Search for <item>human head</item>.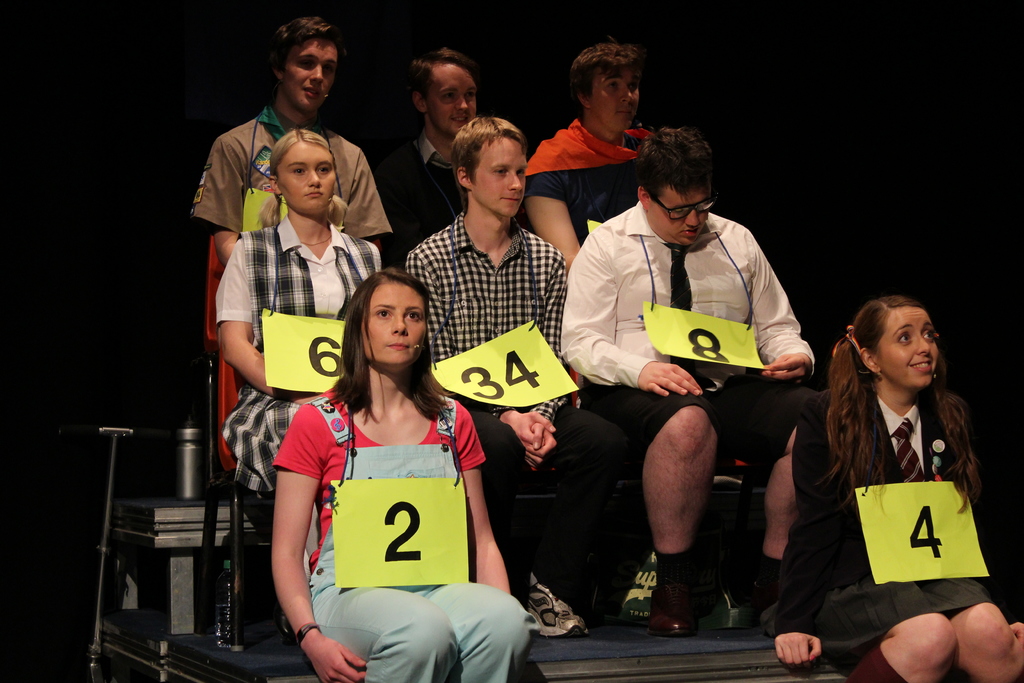
Found at 346, 267, 430, 366.
